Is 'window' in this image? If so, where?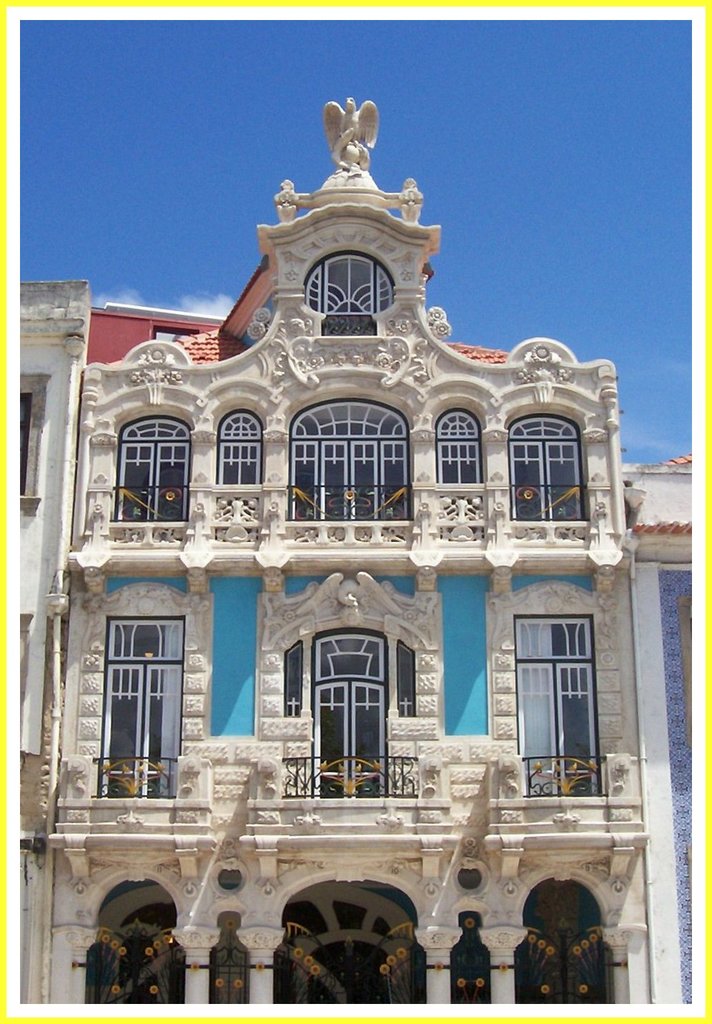
Yes, at <box>101,621,189,794</box>.
